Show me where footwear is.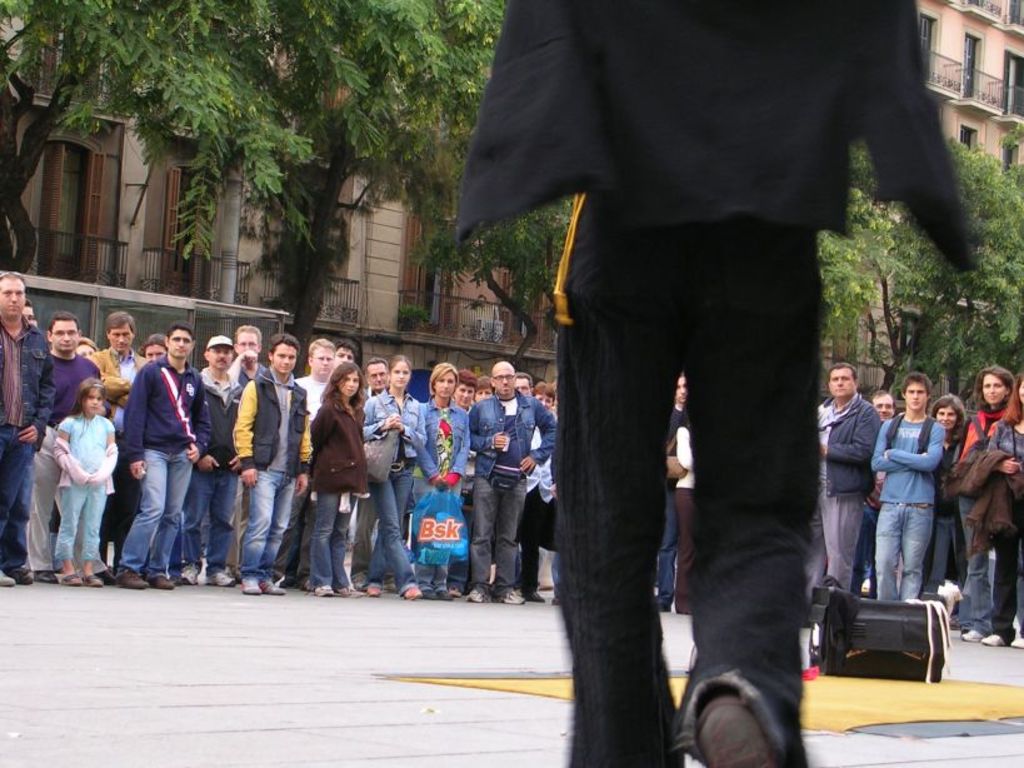
footwear is at x1=961, y1=628, x2=978, y2=642.
